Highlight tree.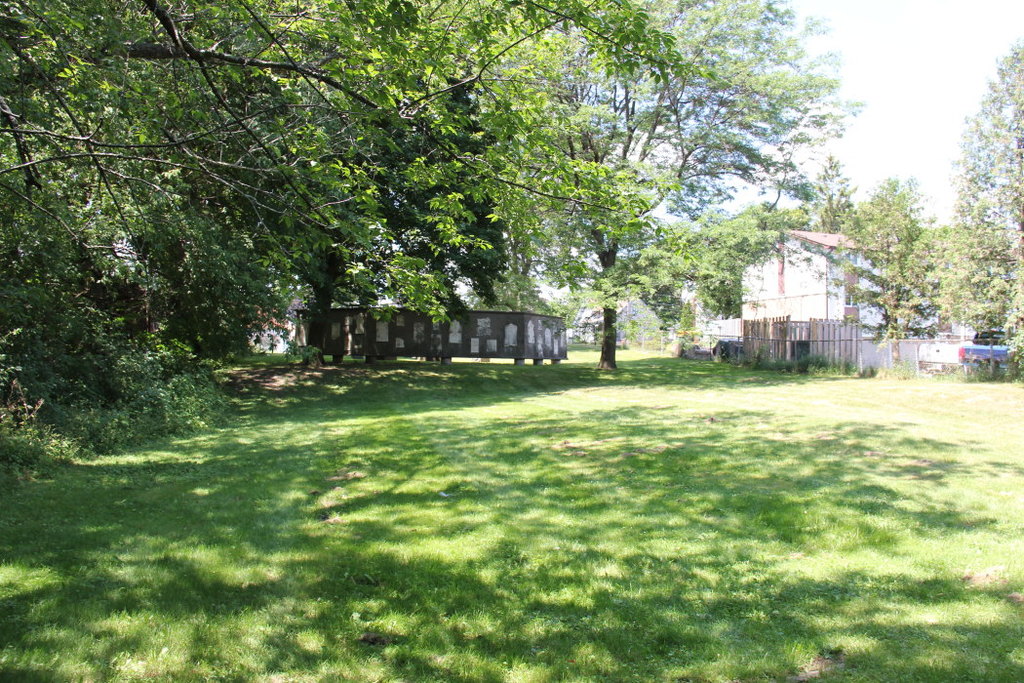
Highlighted region: [x1=0, y1=148, x2=216, y2=462].
